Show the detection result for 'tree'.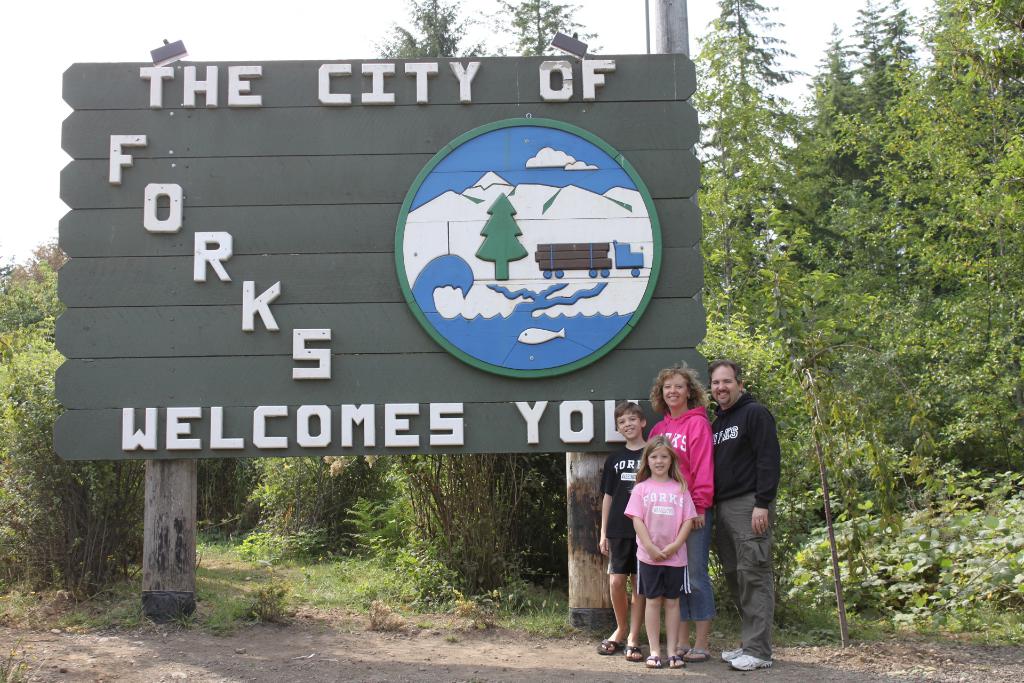
<box>376,0,476,68</box>.
